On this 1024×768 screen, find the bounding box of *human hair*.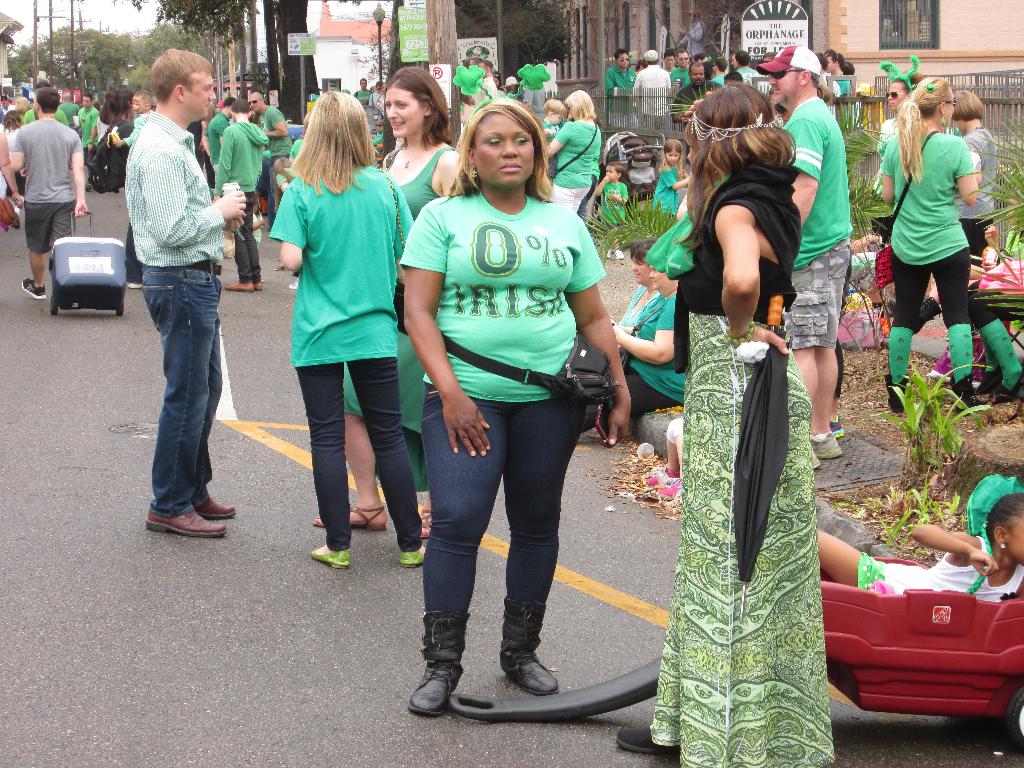
Bounding box: bbox(470, 57, 481, 67).
